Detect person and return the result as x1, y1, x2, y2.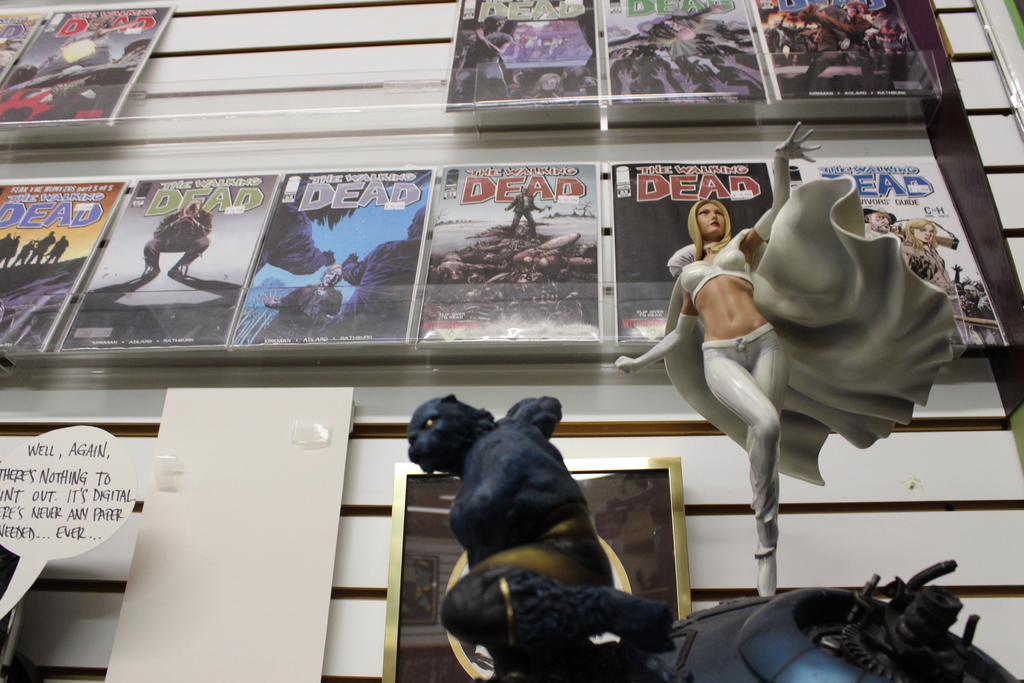
552, 65, 601, 95.
